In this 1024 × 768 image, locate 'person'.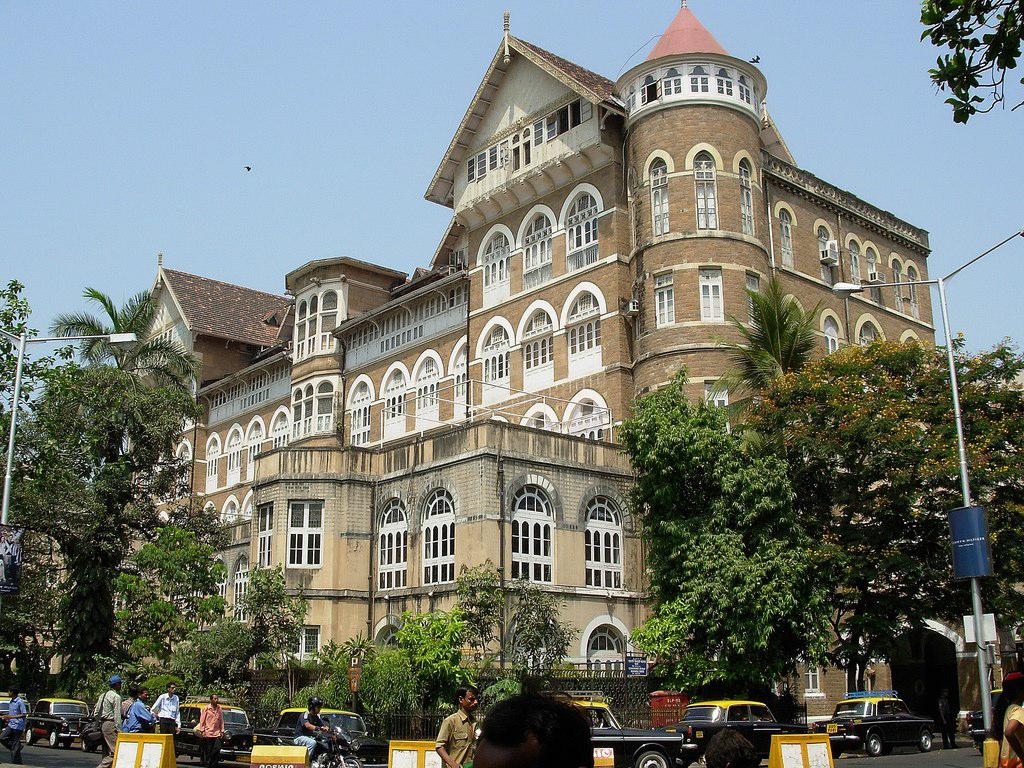
Bounding box: [left=710, top=723, right=768, bottom=767].
